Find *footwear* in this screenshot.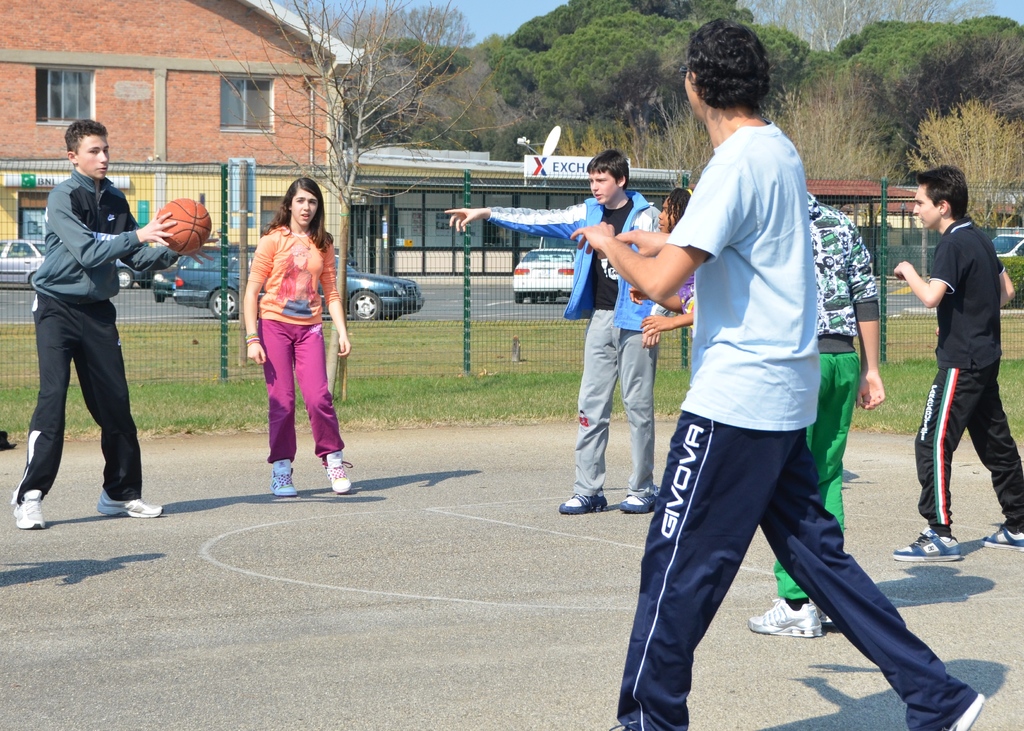
The bounding box for *footwear* is x1=267, y1=463, x2=302, y2=499.
